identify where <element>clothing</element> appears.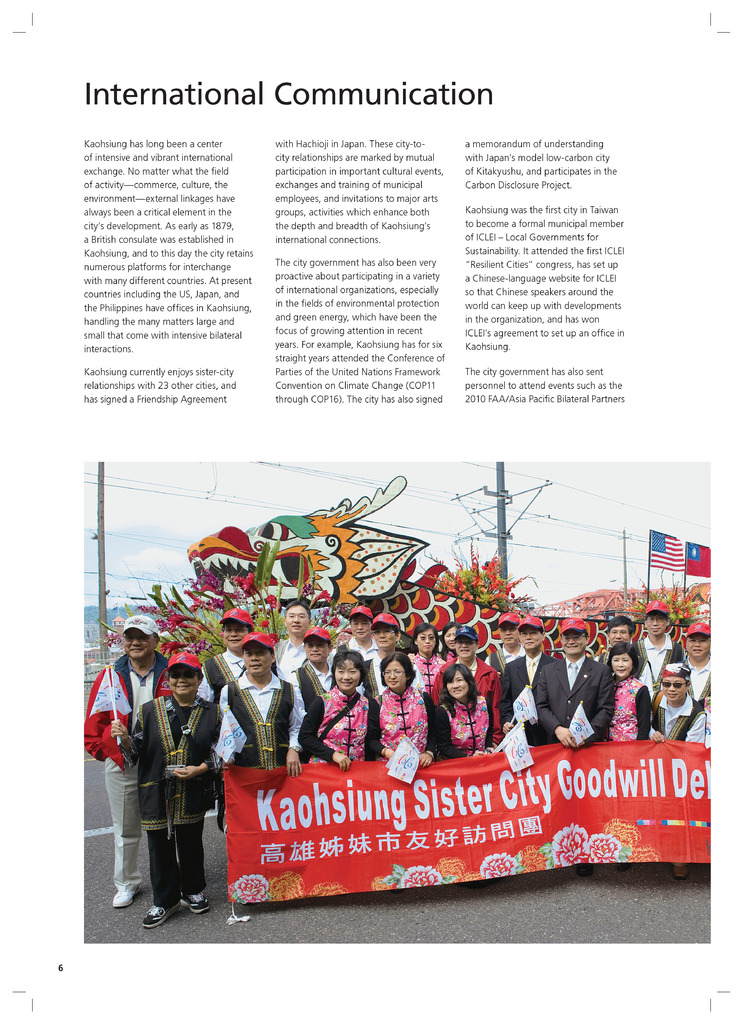
Appears at 649/703/706/744.
